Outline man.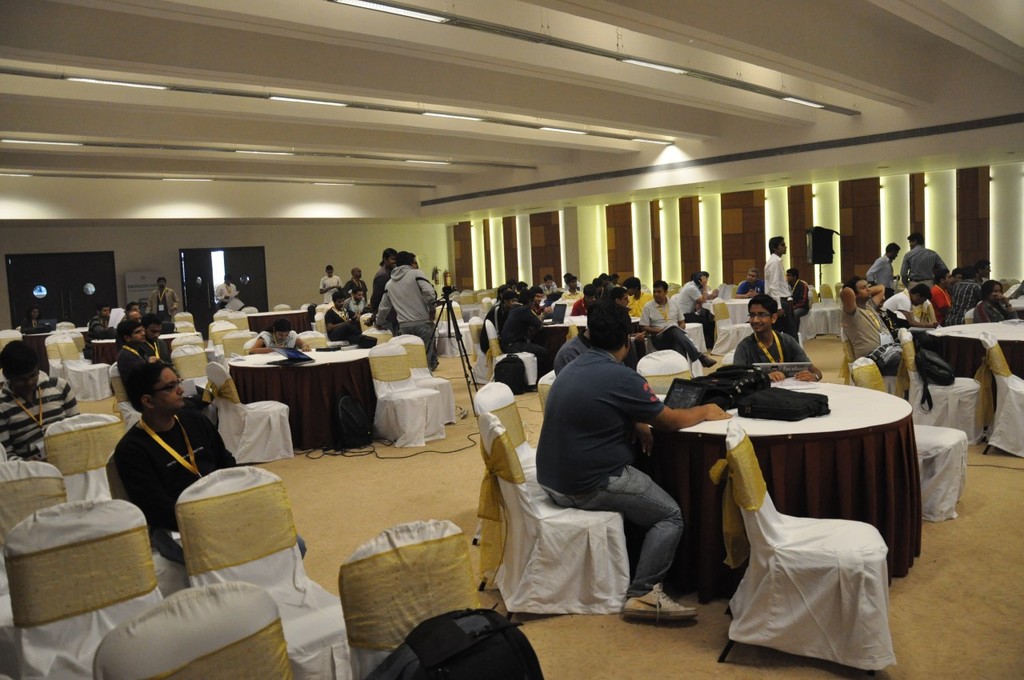
Outline: bbox(108, 364, 303, 574).
